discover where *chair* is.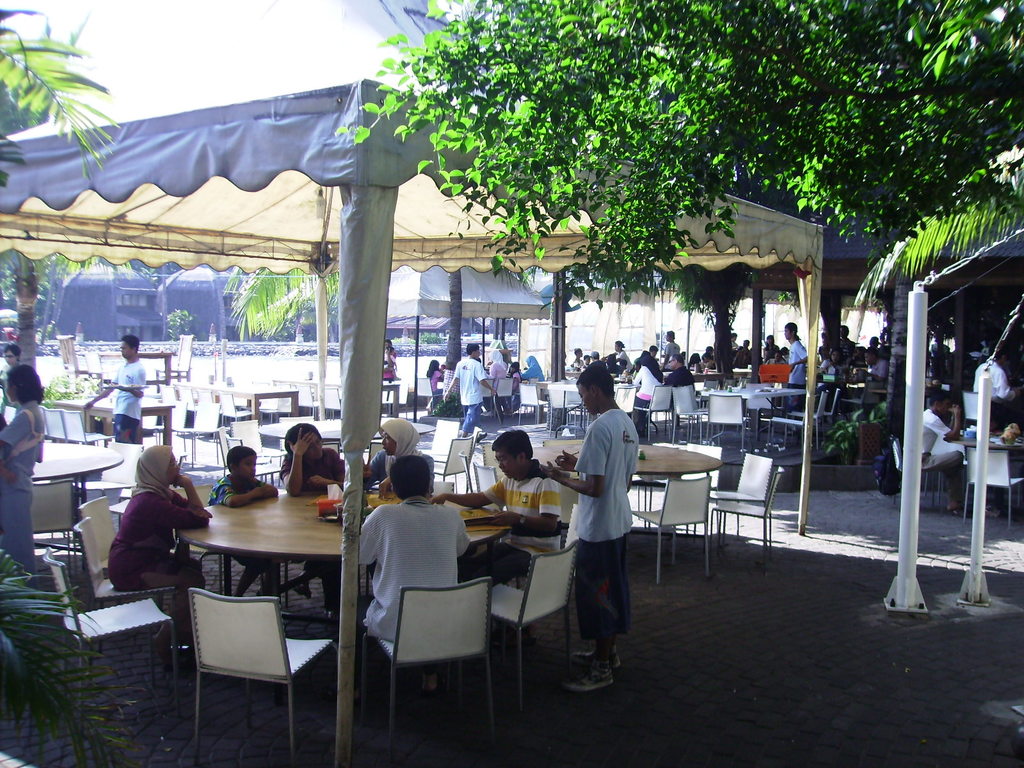
Discovered at region(495, 373, 518, 415).
